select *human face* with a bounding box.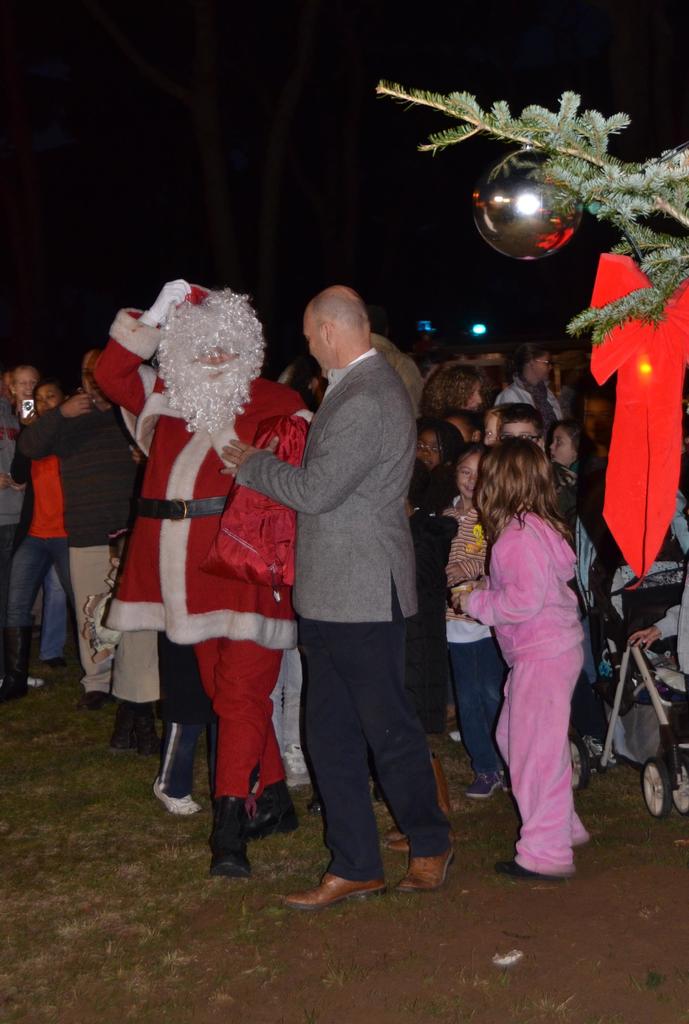
<region>584, 402, 624, 447</region>.
